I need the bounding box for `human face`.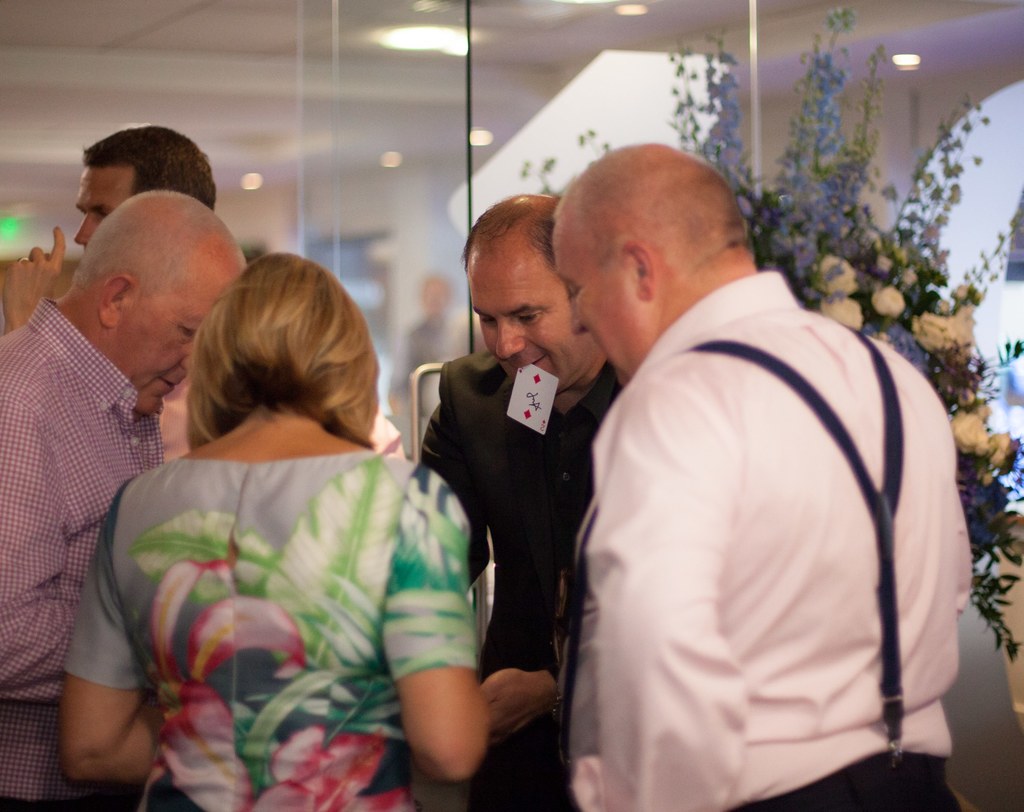
Here it is: box(469, 261, 582, 394).
